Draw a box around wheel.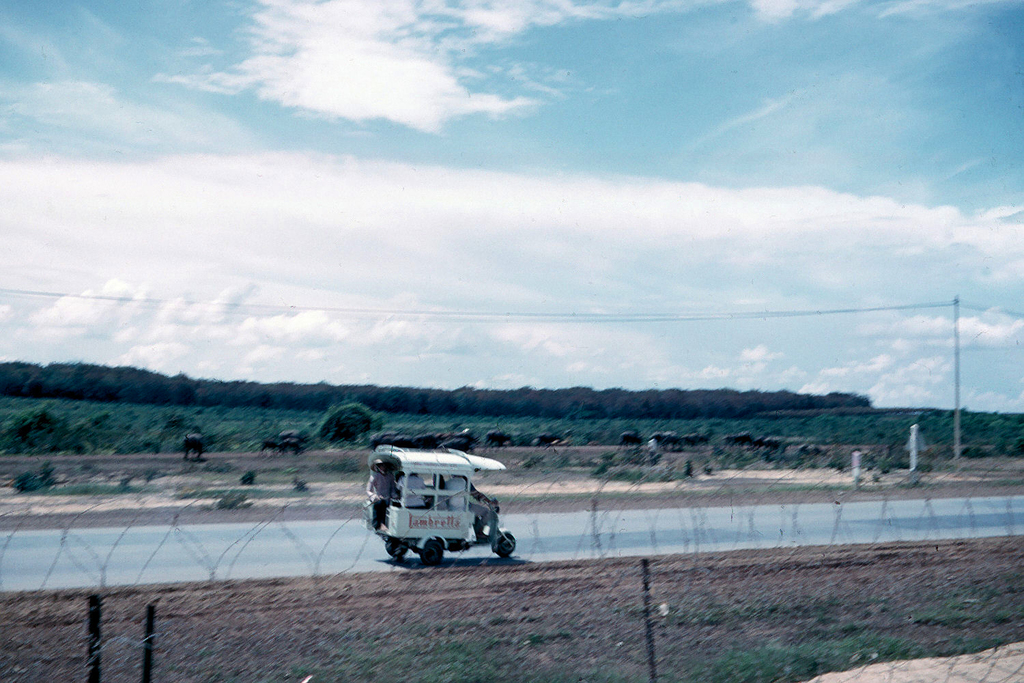
l=384, t=539, r=406, b=557.
